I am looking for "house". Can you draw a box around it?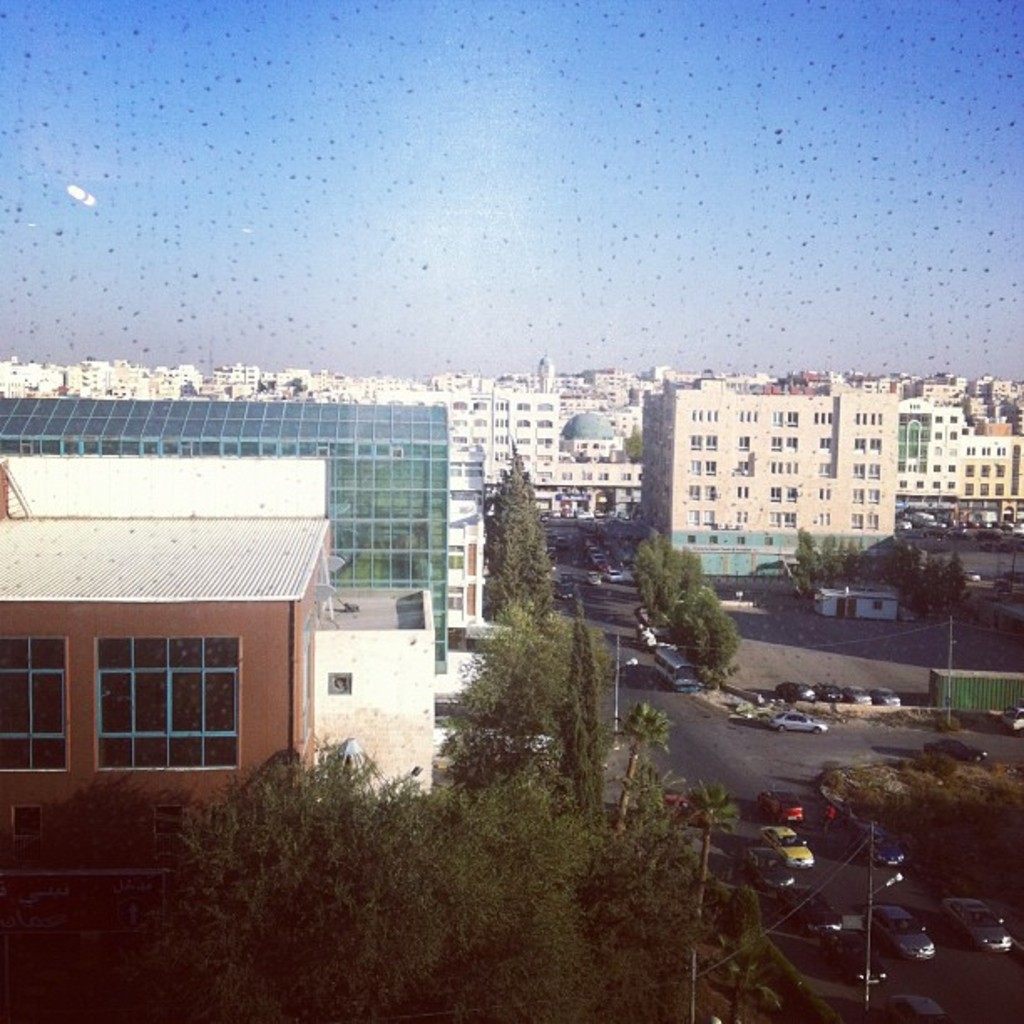
Sure, the bounding box is (895, 376, 917, 398).
